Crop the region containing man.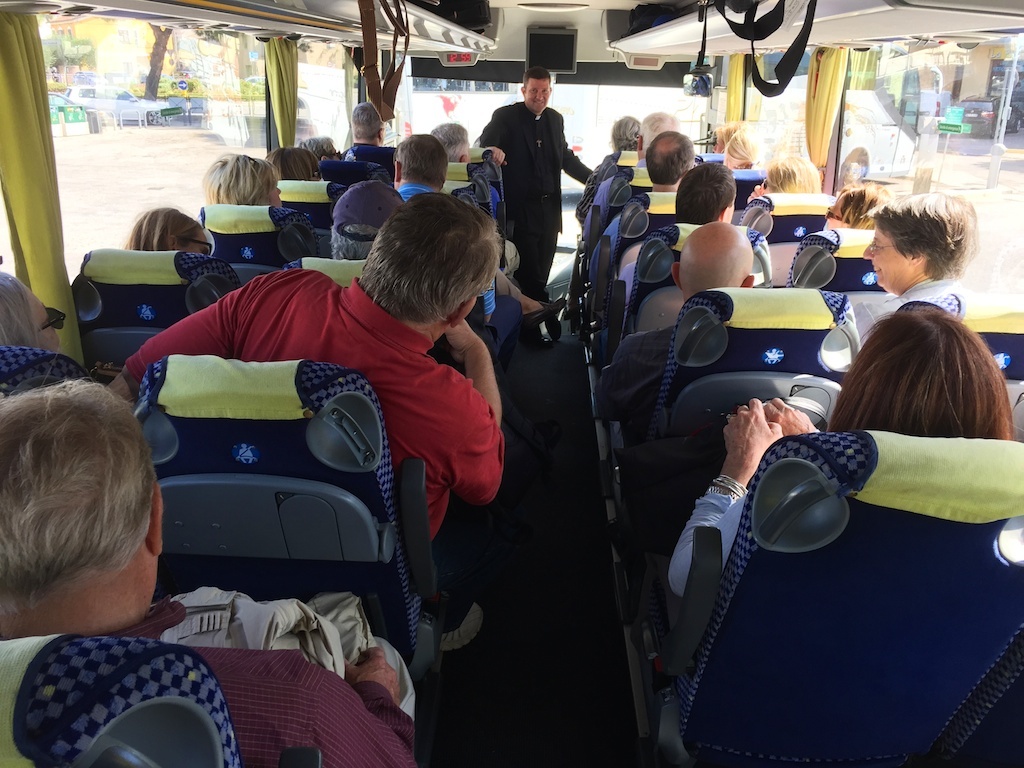
Crop region: <bbox>335, 181, 401, 262</bbox>.
